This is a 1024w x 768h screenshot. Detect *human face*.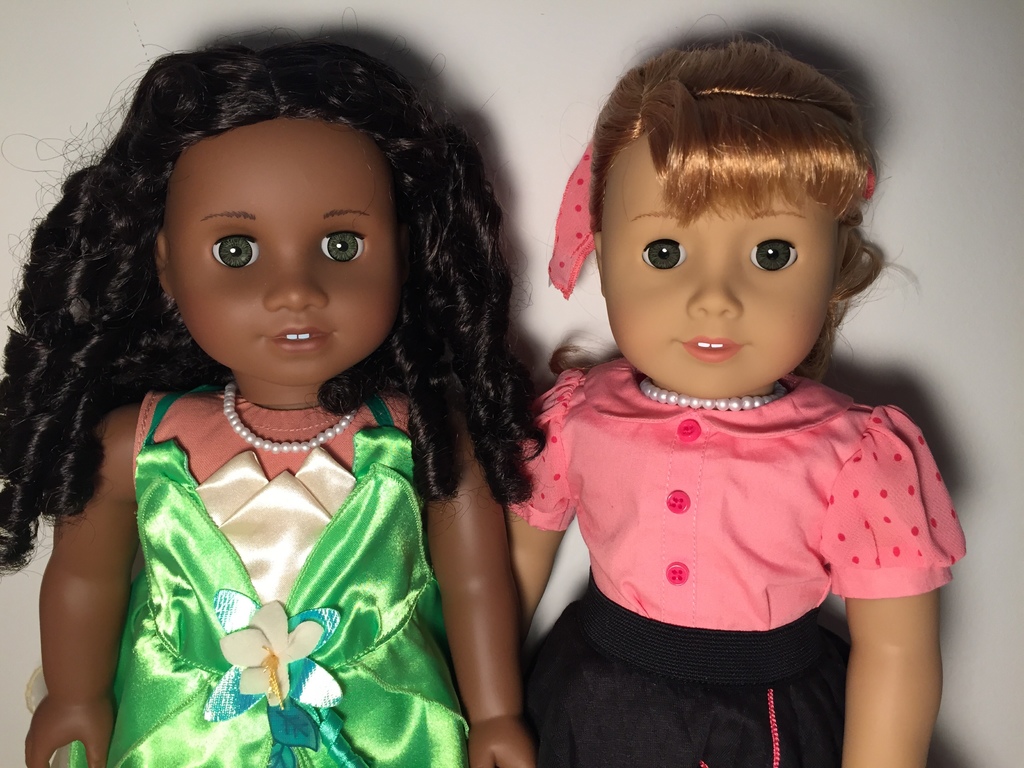
[604, 141, 843, 397].
